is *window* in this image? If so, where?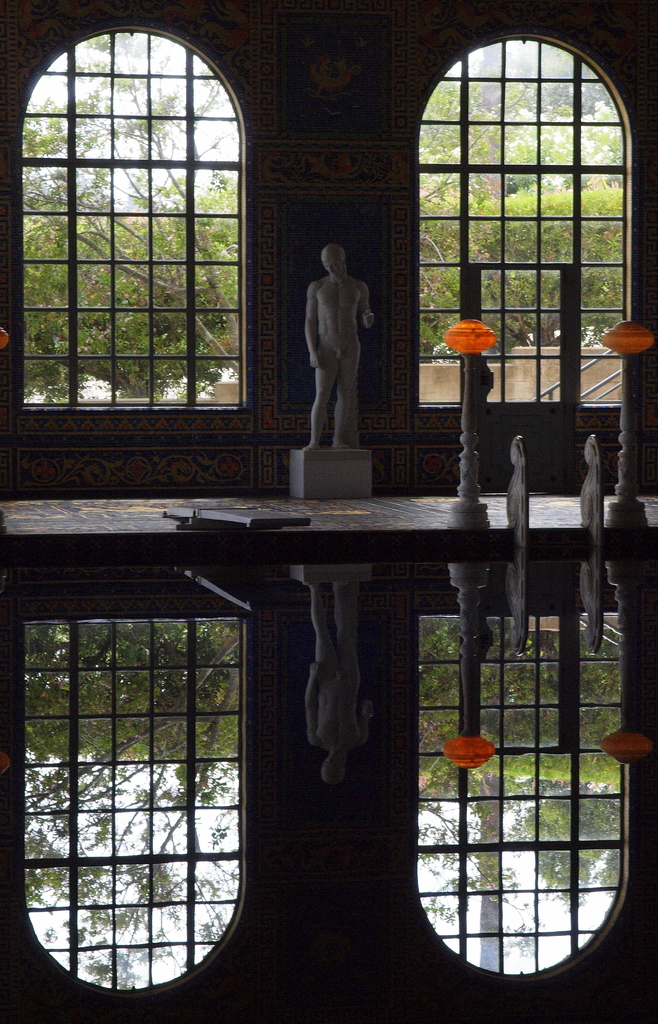
Yes, at left=0, top=18, right=243, bottom=415.
